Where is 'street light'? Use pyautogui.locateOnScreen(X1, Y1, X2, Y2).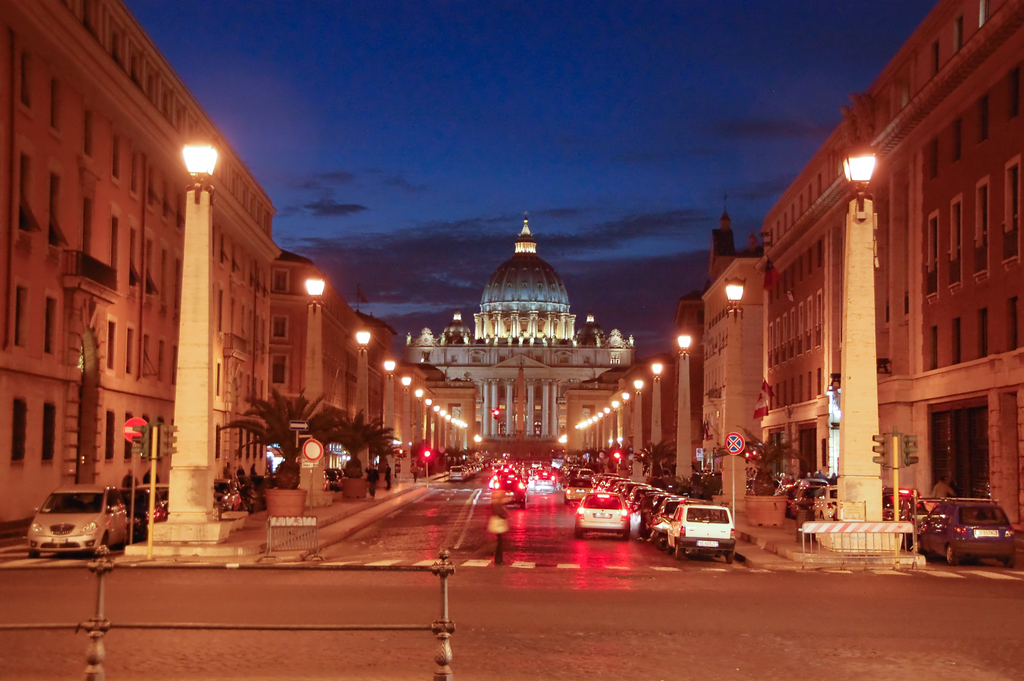
pyautogui.locateOnScreen(800, 130, 918, 561).
